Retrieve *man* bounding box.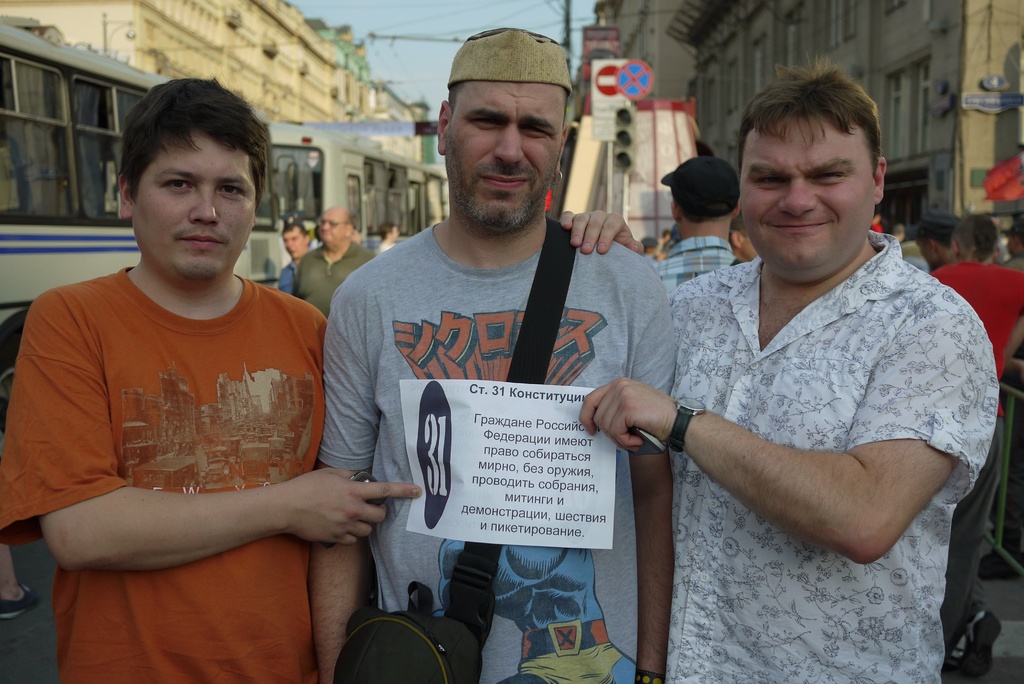
Bounding box: l=645, t=154, r=739, b=304.
